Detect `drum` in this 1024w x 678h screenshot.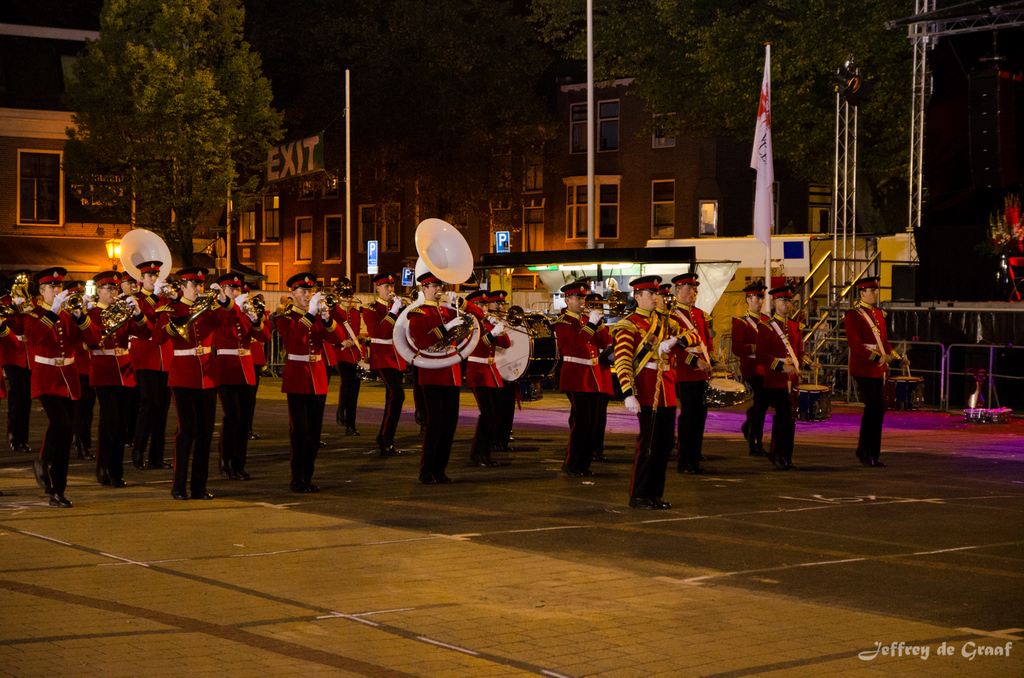
Detection: box=[712, 368, 734, 380].
